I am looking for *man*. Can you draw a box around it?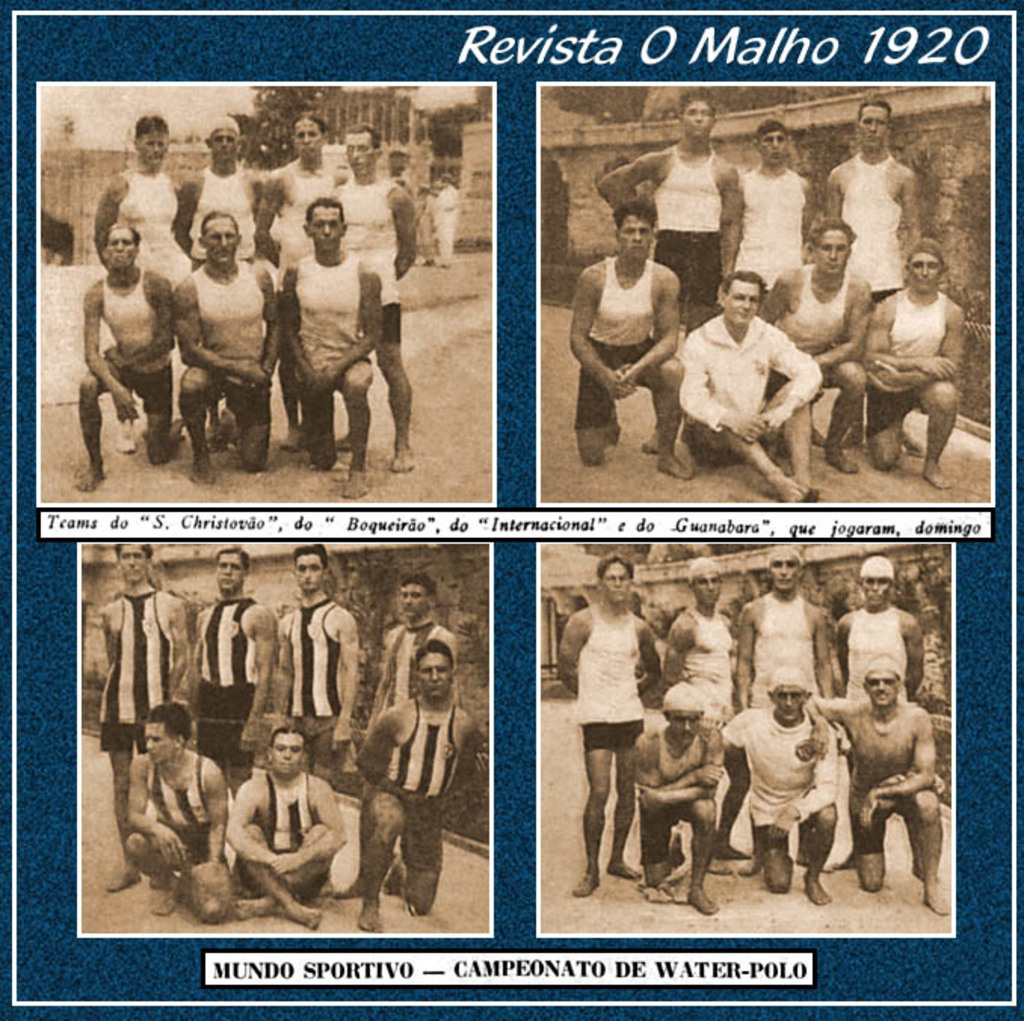
Sure, the bounding box is locate(710, 669, 843, 906).
